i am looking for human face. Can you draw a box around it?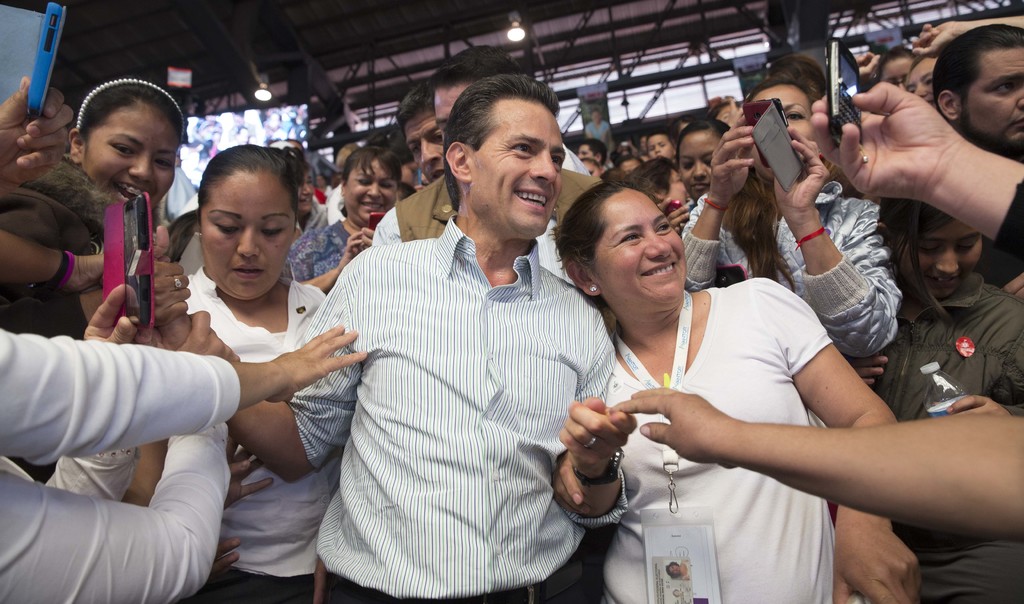
Sure, the bounding box is {"x1": 343, "y1": 161, "x2": 394, "y2": 224}.
